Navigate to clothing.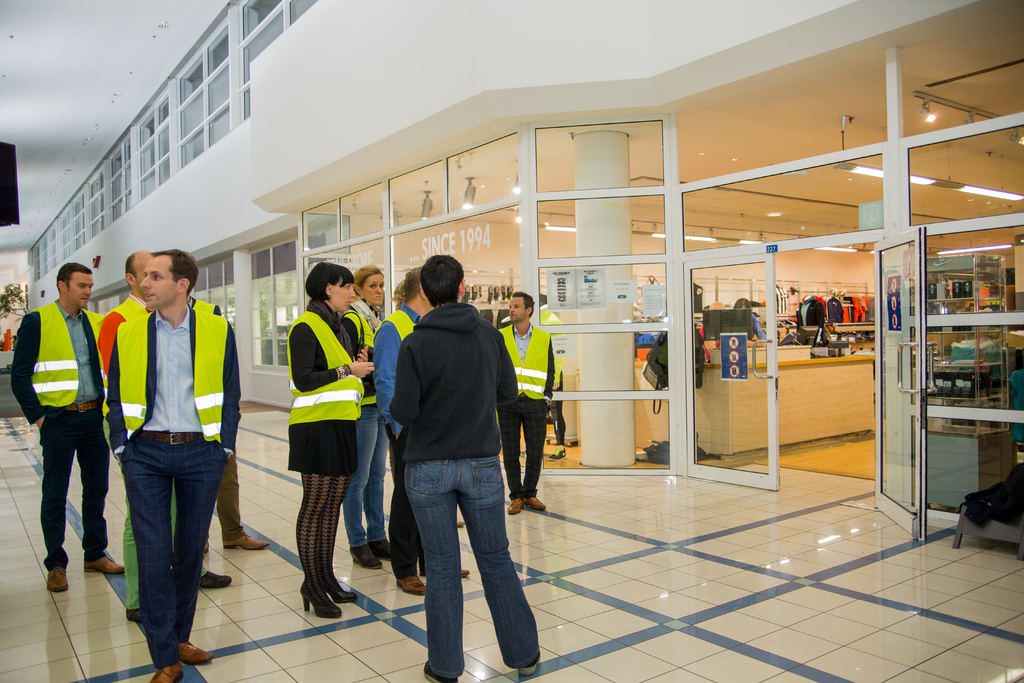
Navigation target: box(749, 312, 767, 342).
